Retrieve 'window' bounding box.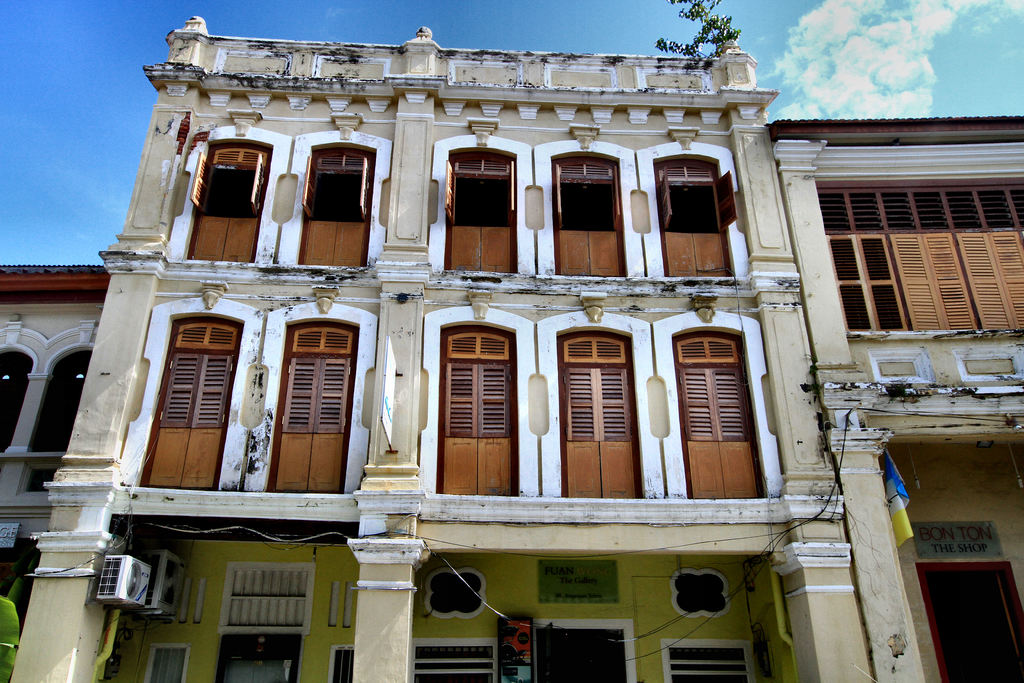
Bounding box: BBox(225, 557, 314, 625).
